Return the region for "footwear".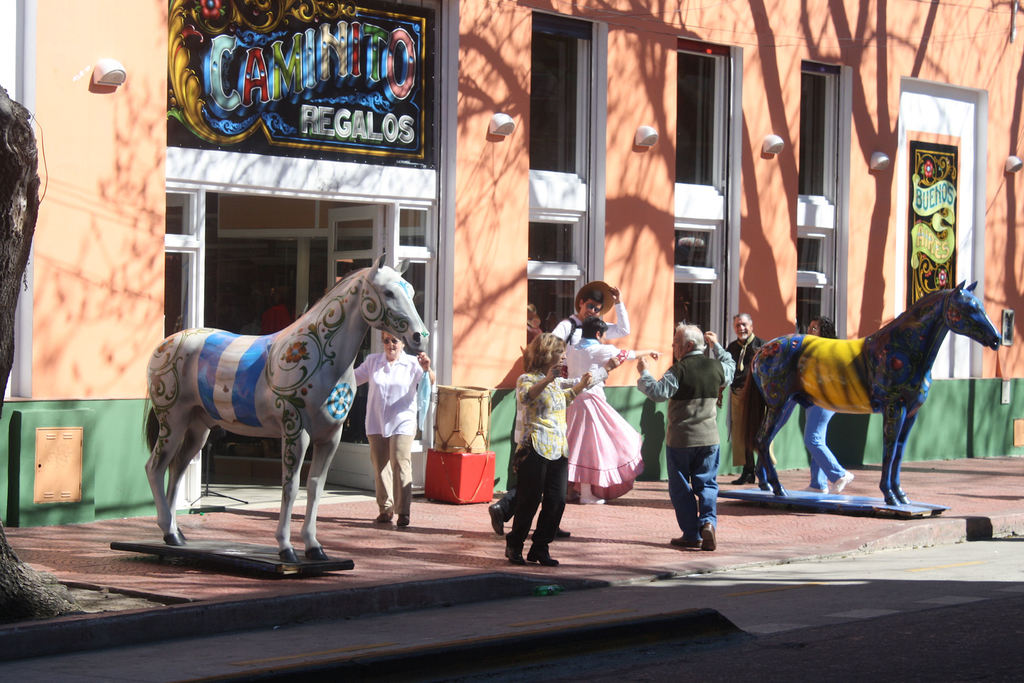
399/516/412/525.
